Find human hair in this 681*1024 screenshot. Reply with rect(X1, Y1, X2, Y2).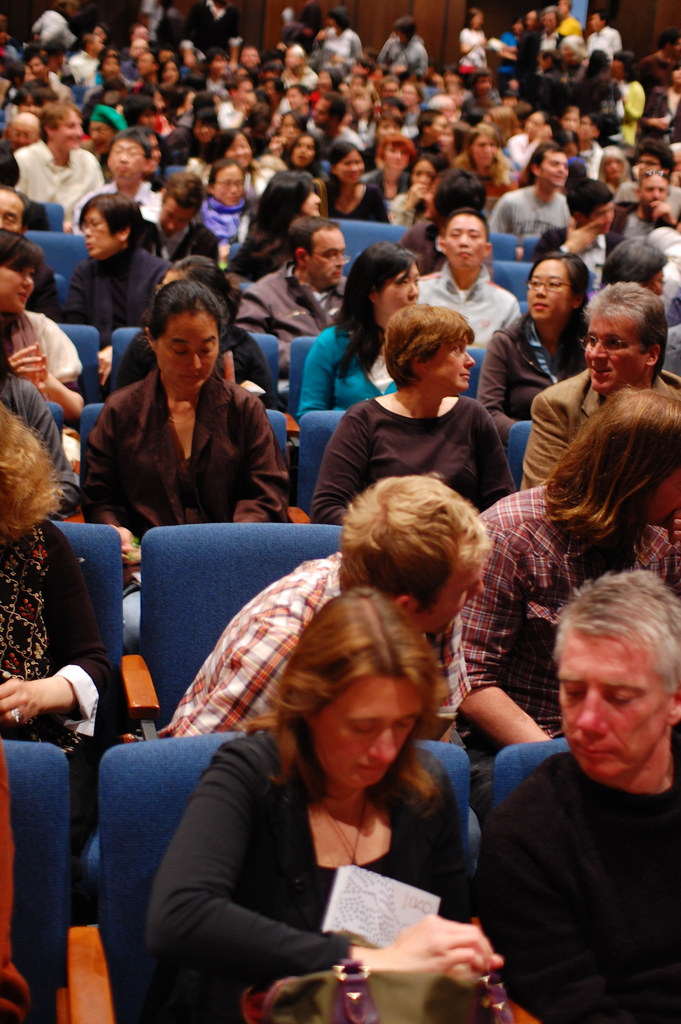
rect(405, 152, 447, 220).
